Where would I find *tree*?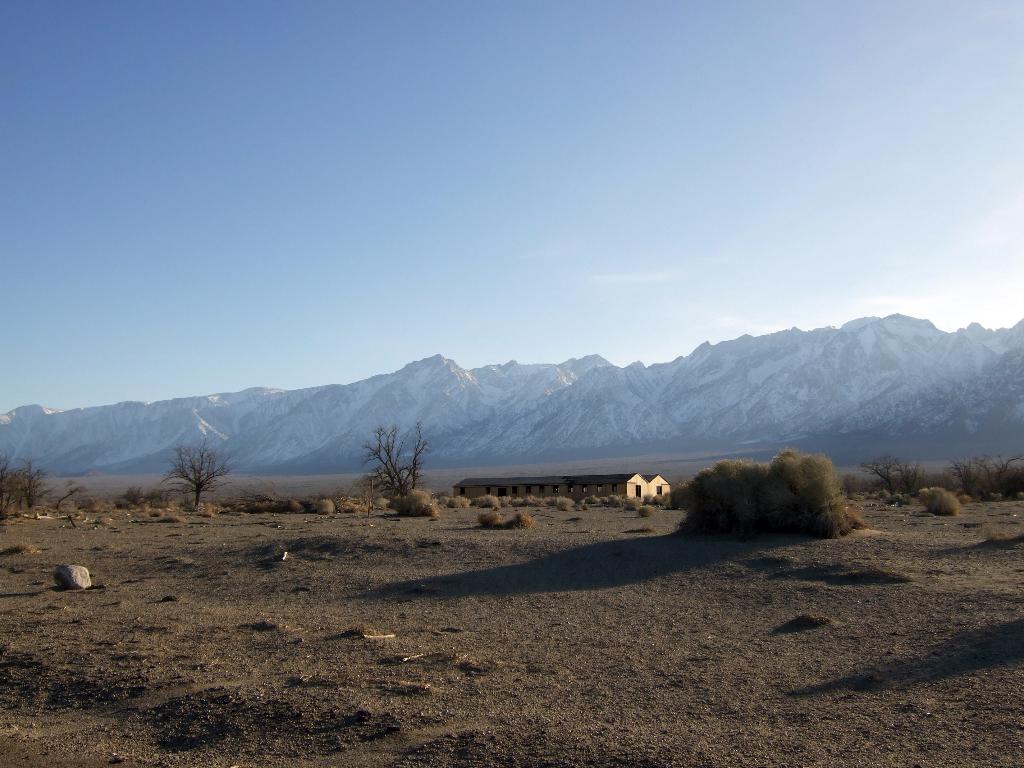
At box=[0, 458, 58, 516].
